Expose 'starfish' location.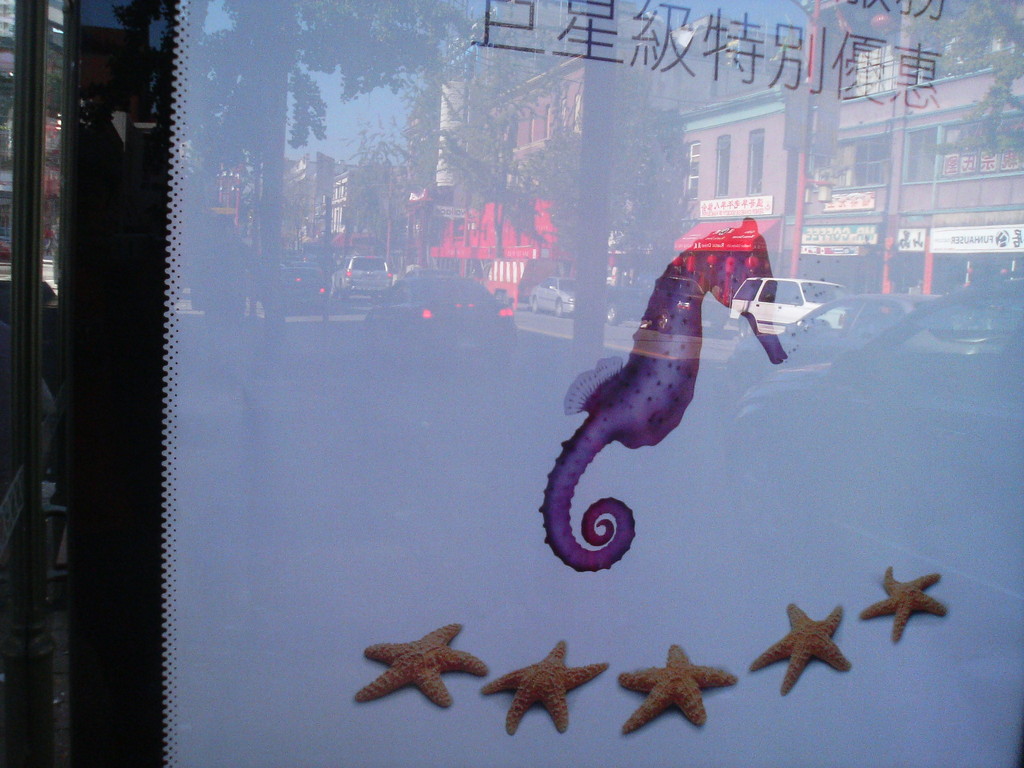
Exposed at pyautogui.locateOnScreen(355, 623, 485, 705).
